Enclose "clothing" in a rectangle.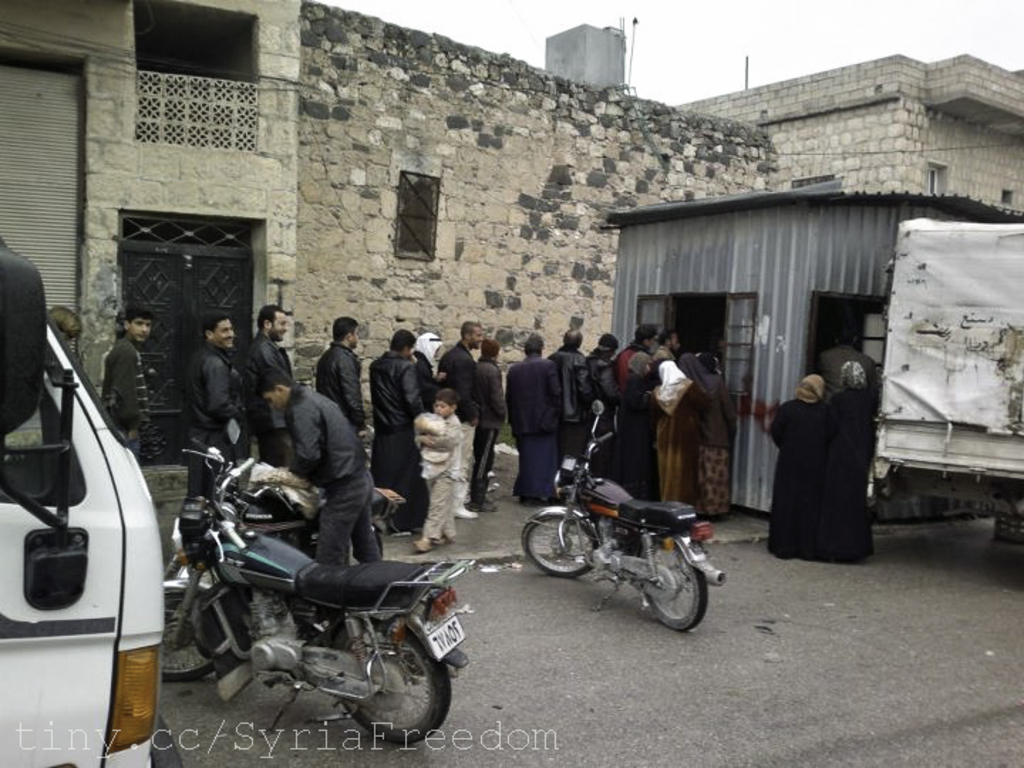
l=674, t=351, r=734, b=515.
